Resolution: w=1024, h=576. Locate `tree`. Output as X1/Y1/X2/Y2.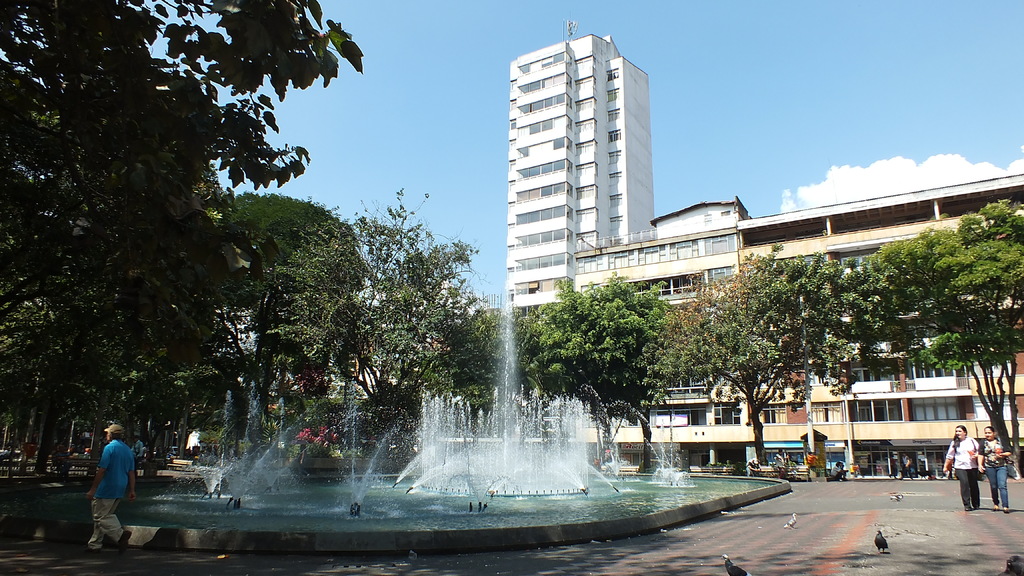
859/202/1023/479.
